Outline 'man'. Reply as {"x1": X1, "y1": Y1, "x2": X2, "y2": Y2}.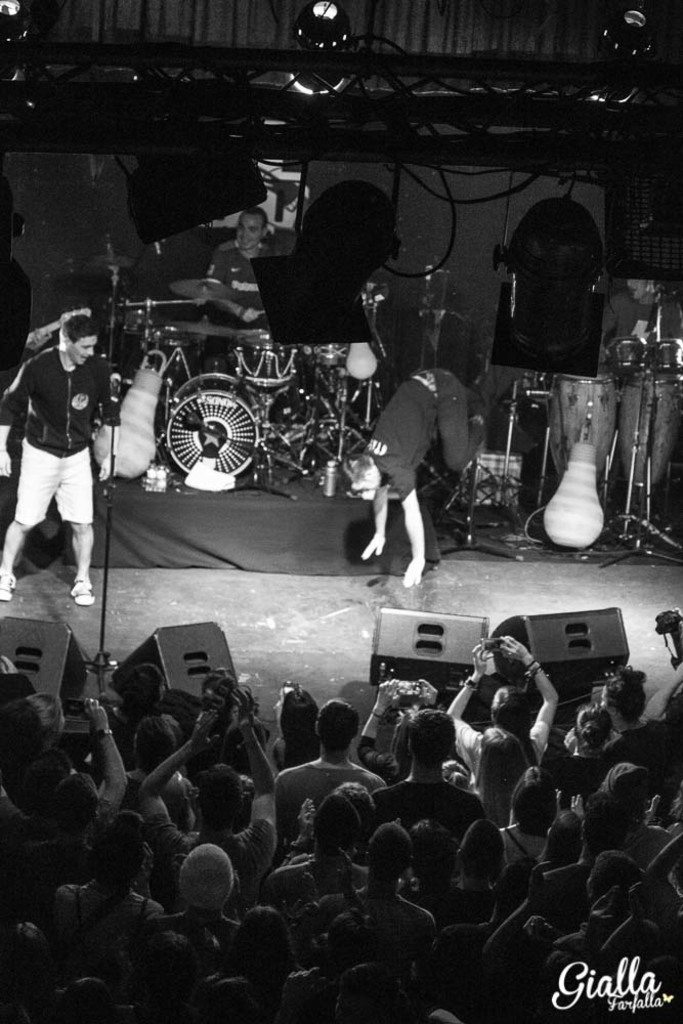
{"x1": 11, "y1": 297, "x2": 113, "y2": 629}.
